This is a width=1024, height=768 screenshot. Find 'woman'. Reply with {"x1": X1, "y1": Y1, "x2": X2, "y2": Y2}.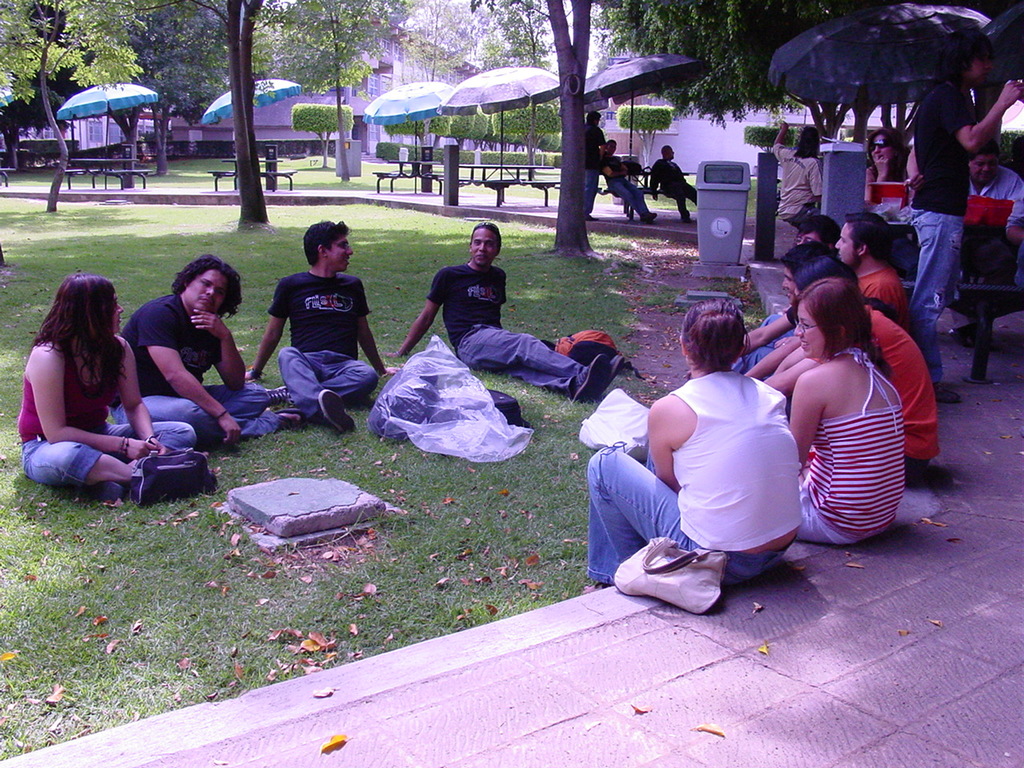
{"x1": 18, "y1": 271, "x2": 203, "y2": 498}.
